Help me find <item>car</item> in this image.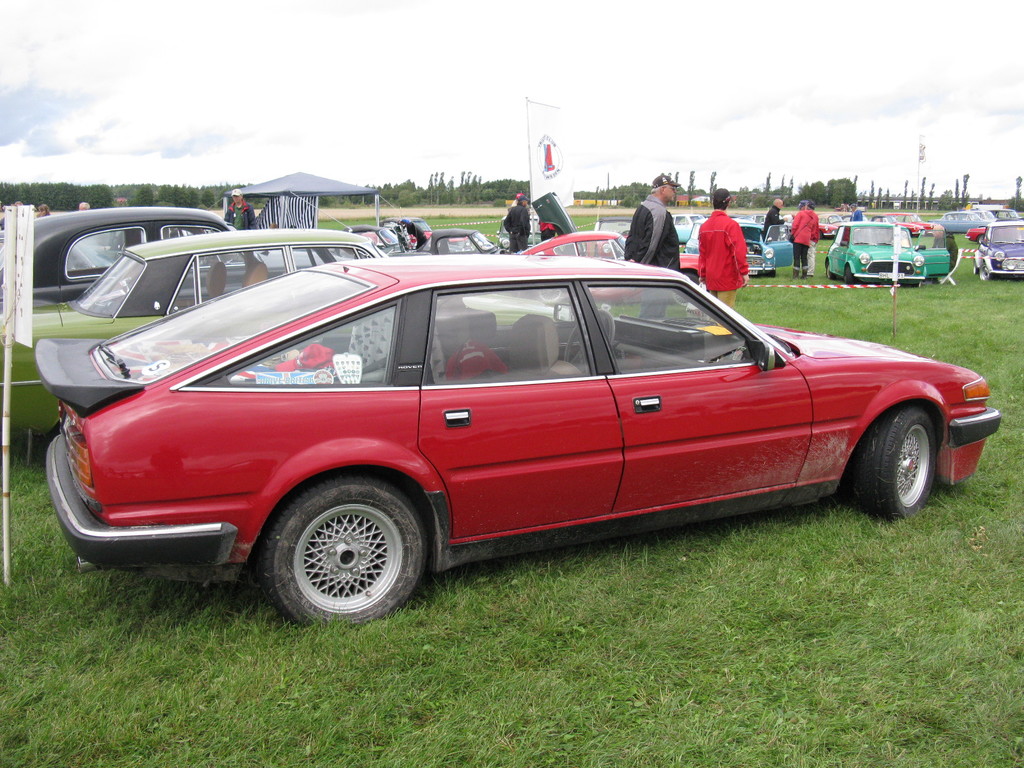
Found it: locate(527, 235, 705, 291).
